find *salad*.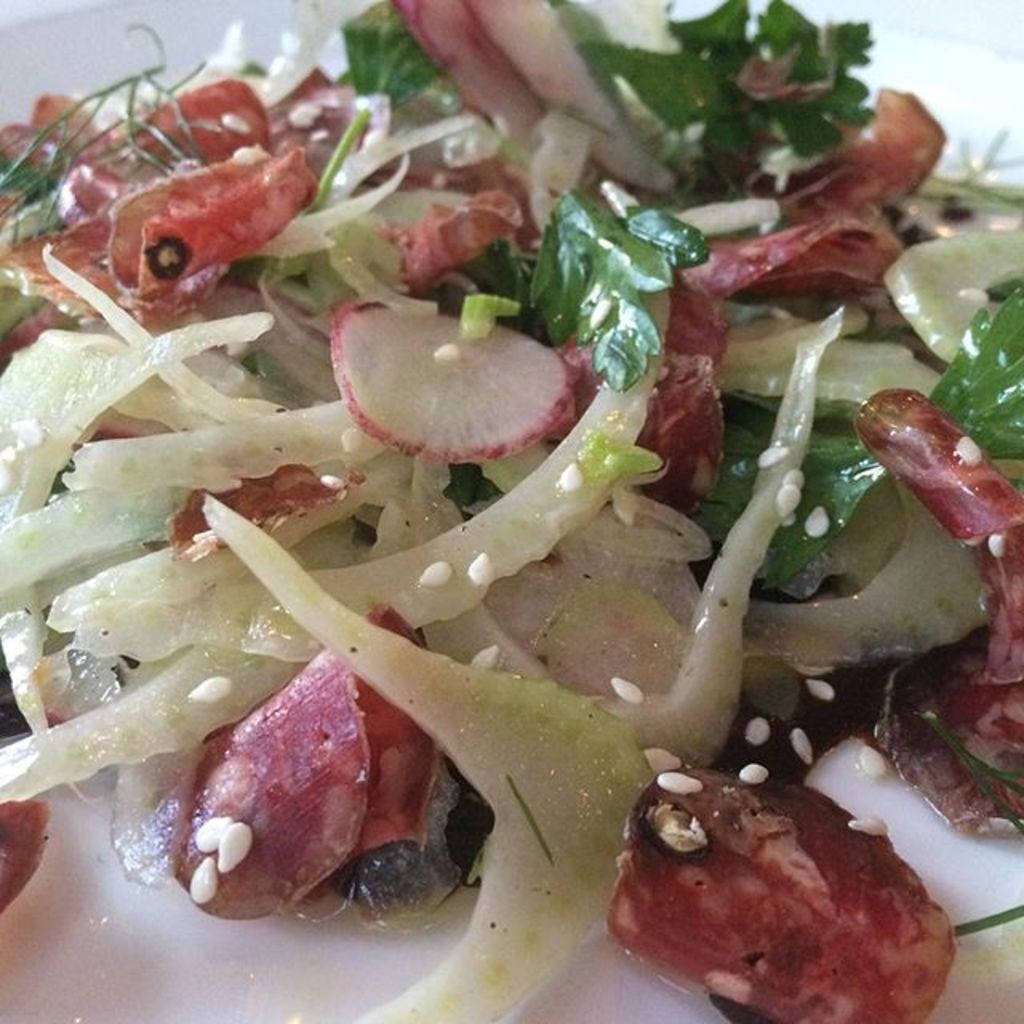
x1=0, y1=0, x2=1021, y2=1022.
